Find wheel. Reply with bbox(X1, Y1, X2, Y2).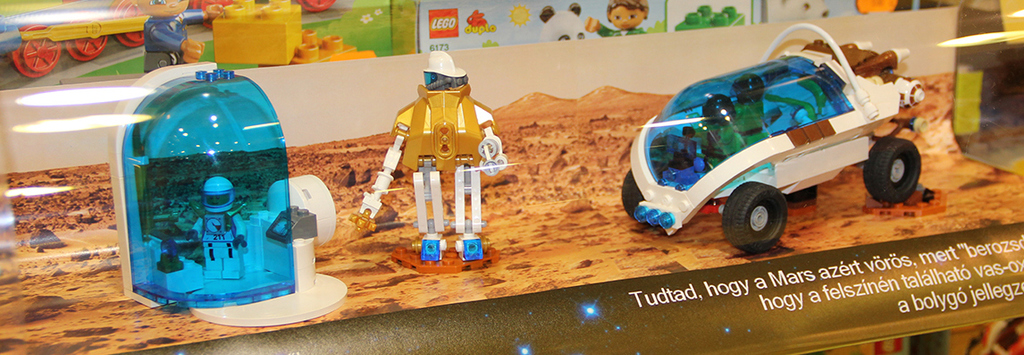
bbox(618, 168, 648, 224).
